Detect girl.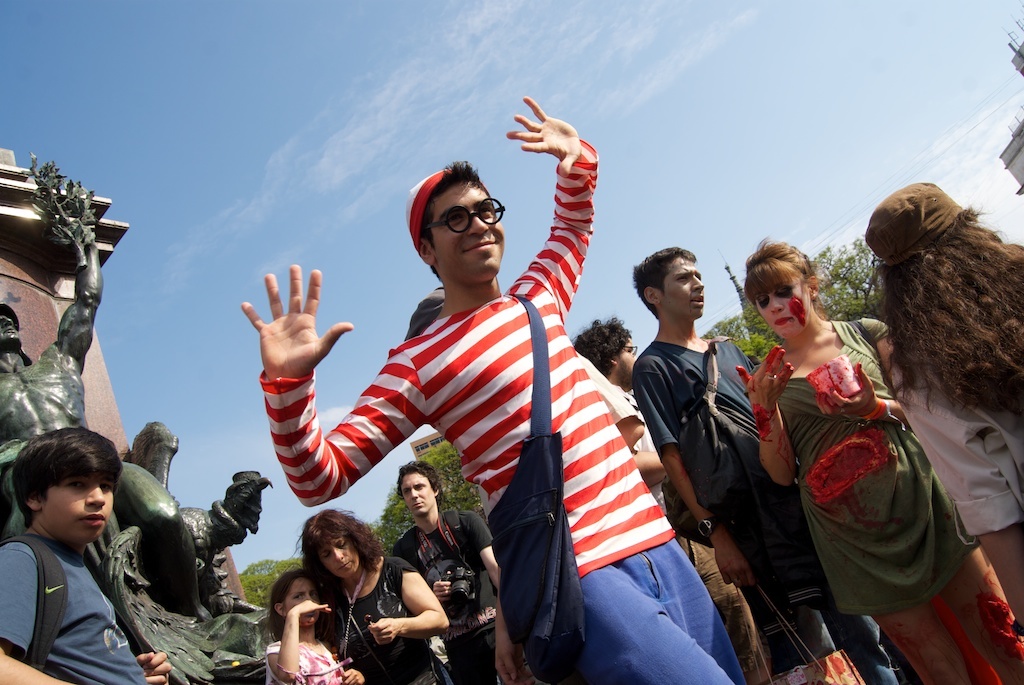
Detected at select_region(736, 236, 1023, 684).
